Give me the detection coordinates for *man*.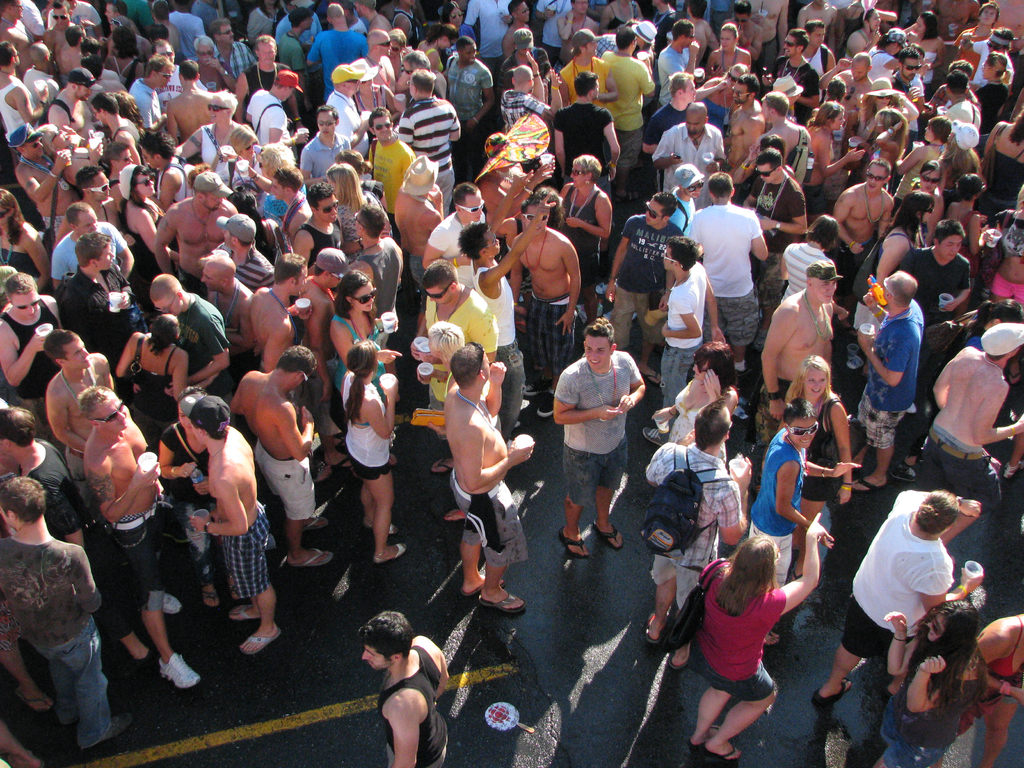
BBox(357, 27, 410, 94).
